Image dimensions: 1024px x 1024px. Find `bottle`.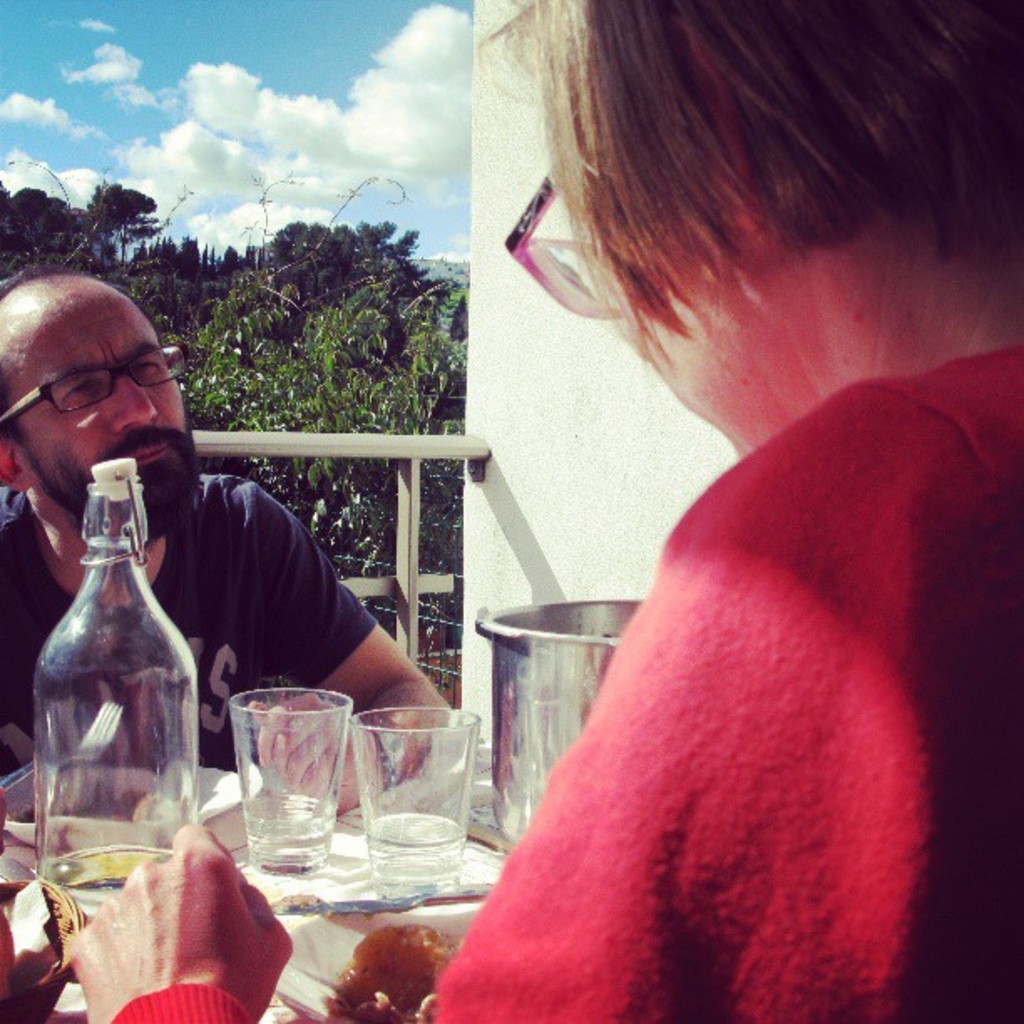
(left=28, top=470, right=192, bottom=877).
